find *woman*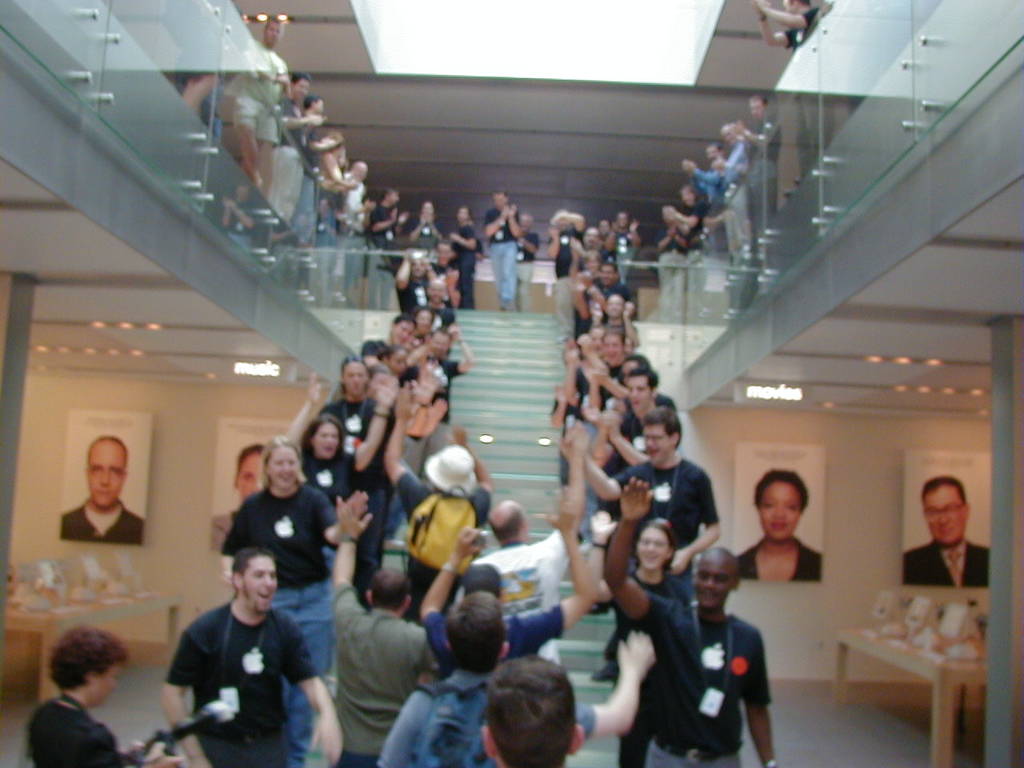
region(448, 206, 476, 305)
